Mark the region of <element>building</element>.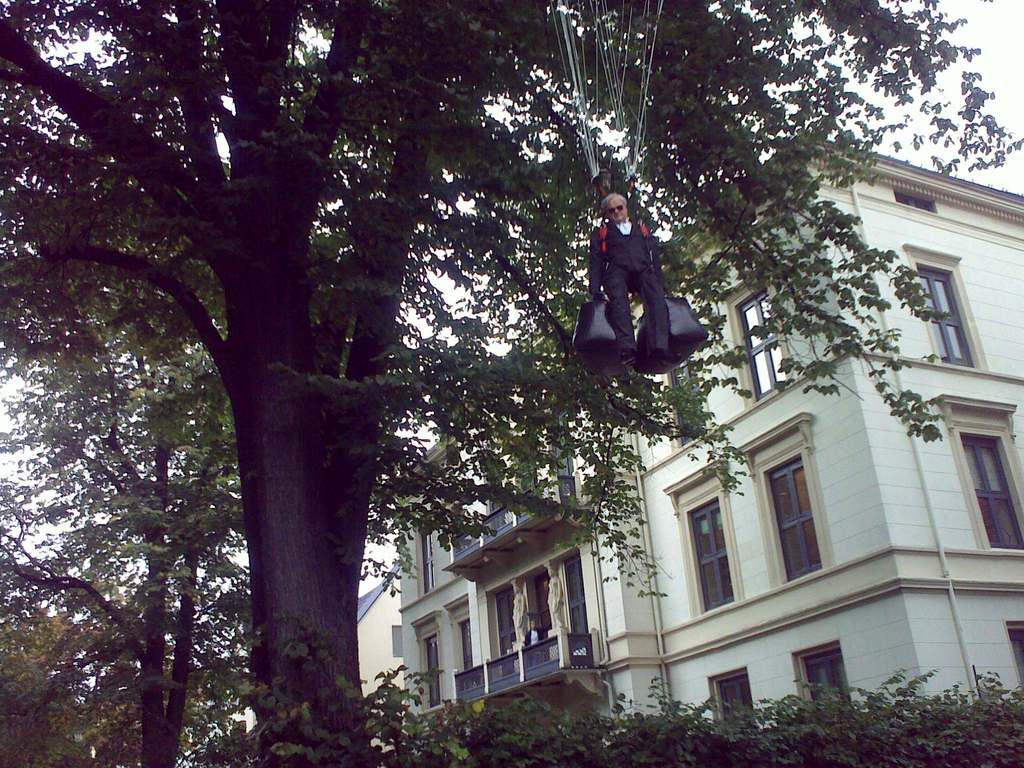
Region: {"left": 393, "top": 130, "right": 1023, "bottom": 722}.
